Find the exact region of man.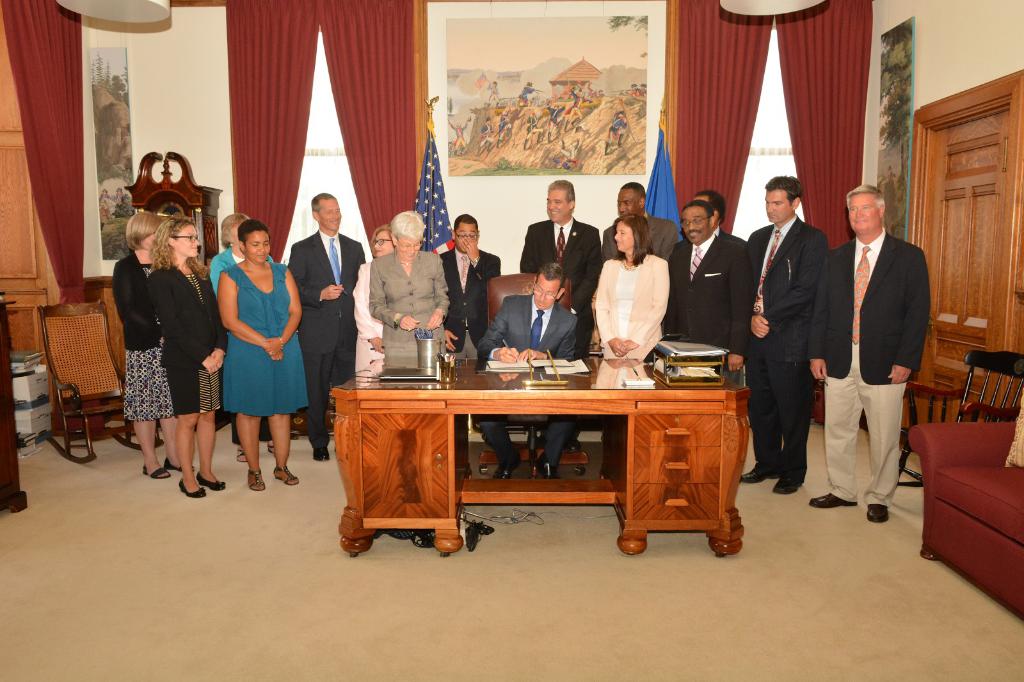
Exact region: 740,175,825,493.
